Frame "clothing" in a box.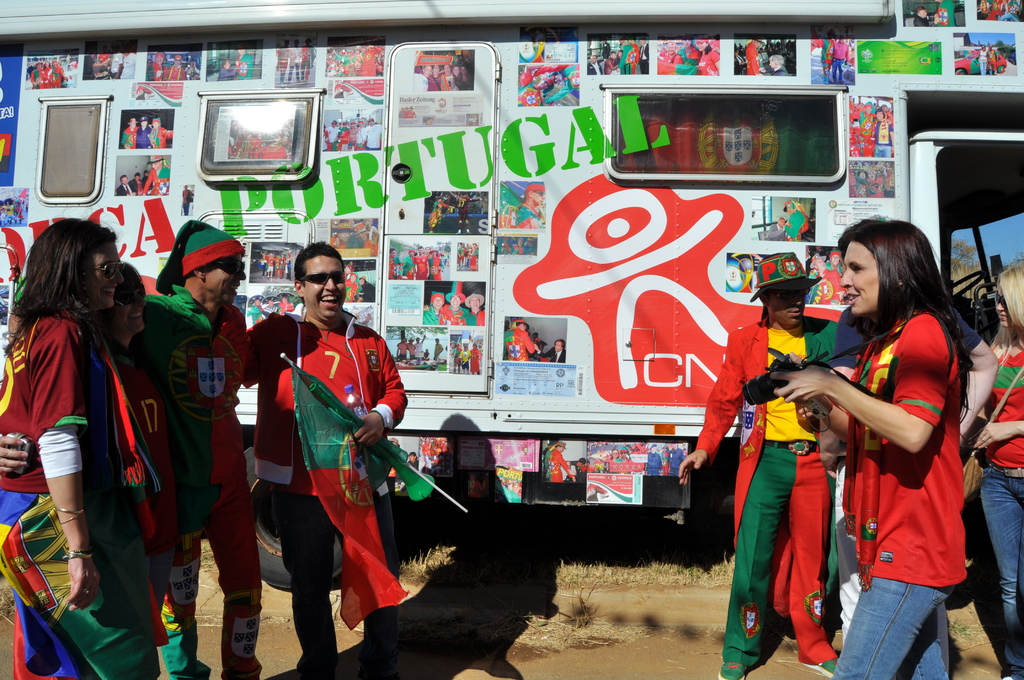
<region>95, 324, 180, 603</region>.
